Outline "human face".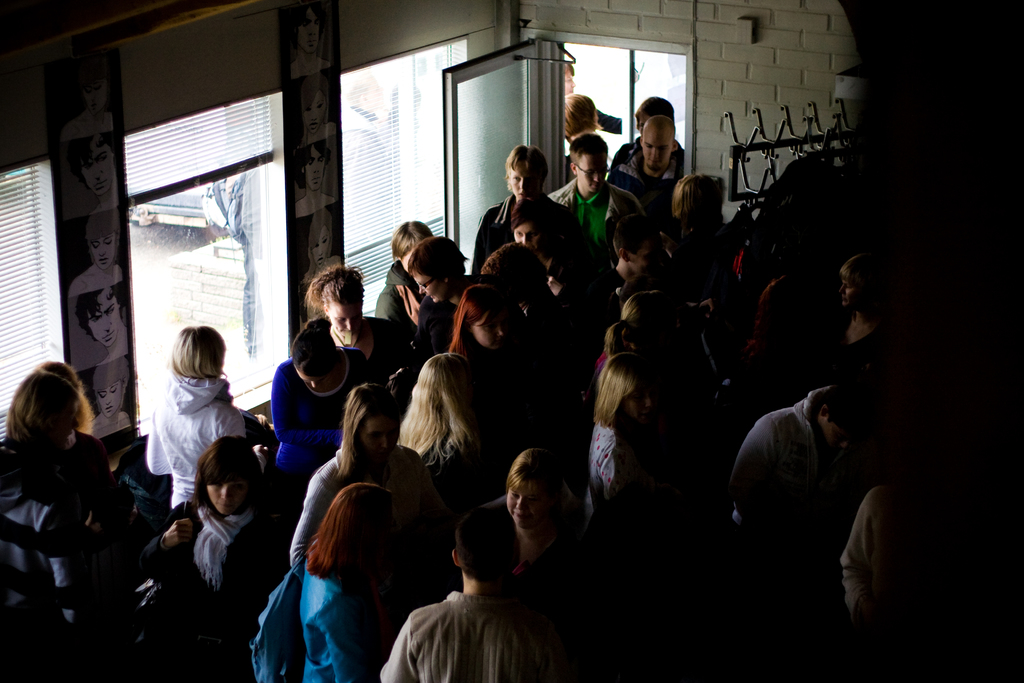
Outline: l=364, t=416, r=401, b=456.
